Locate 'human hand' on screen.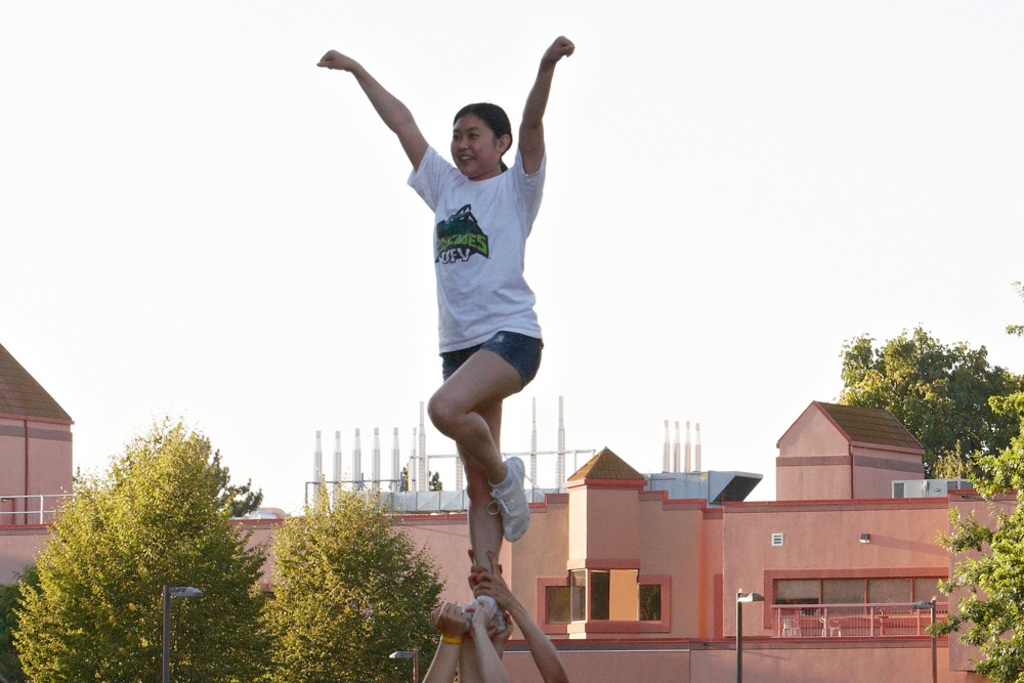
On screen at 466,547,504,592.
